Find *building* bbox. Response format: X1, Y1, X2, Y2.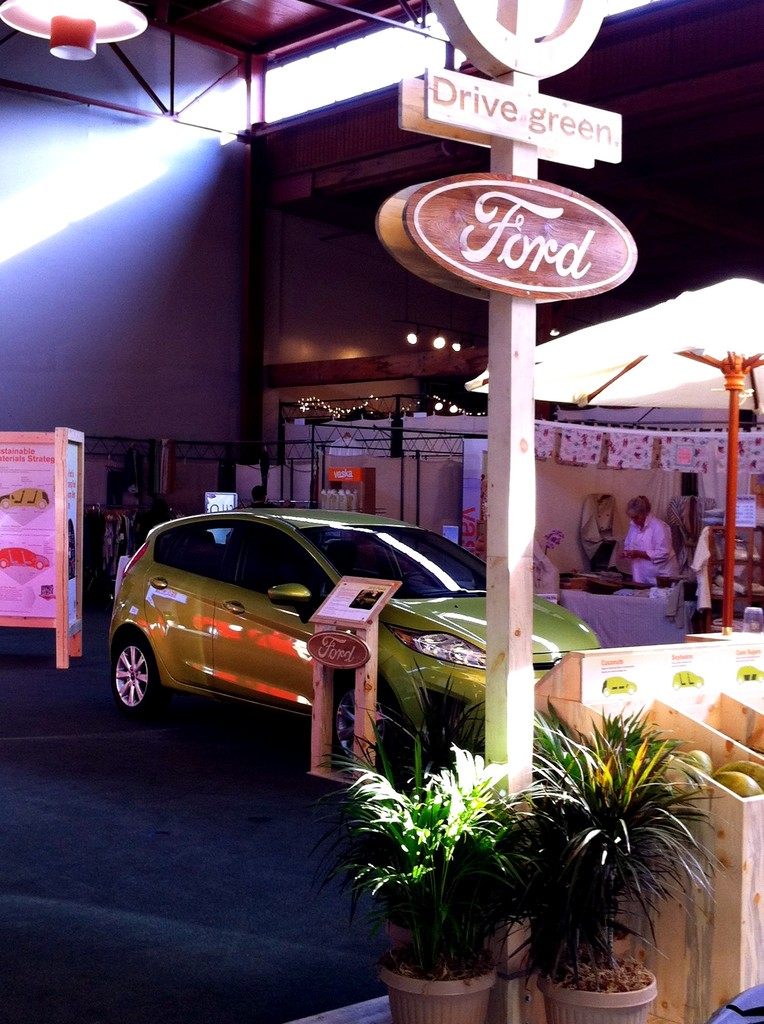
0, 0, 763, 1023.
